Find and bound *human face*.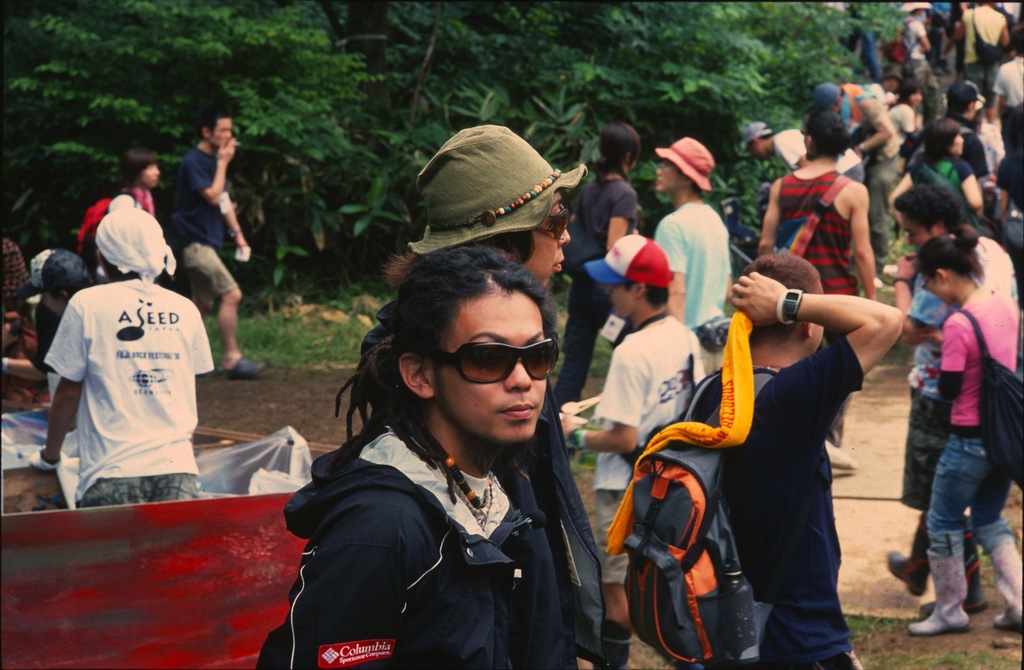
Bound: left=658, top=161, right=684, bottom=193.
